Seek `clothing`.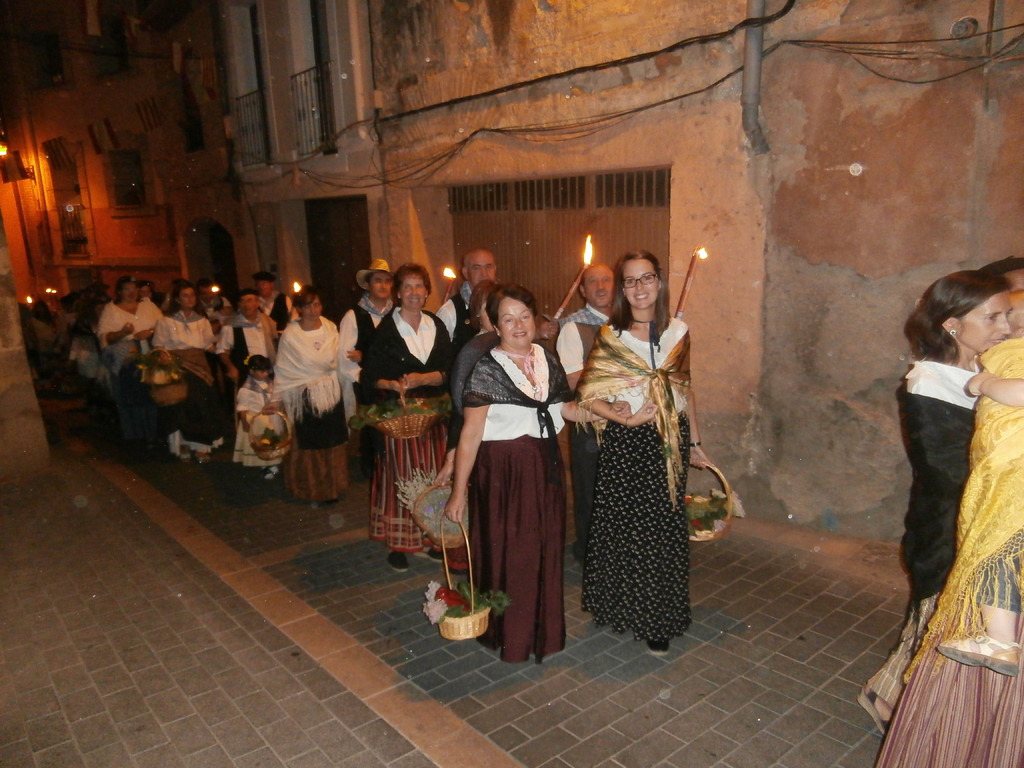
(216, 311, 280, 378).
